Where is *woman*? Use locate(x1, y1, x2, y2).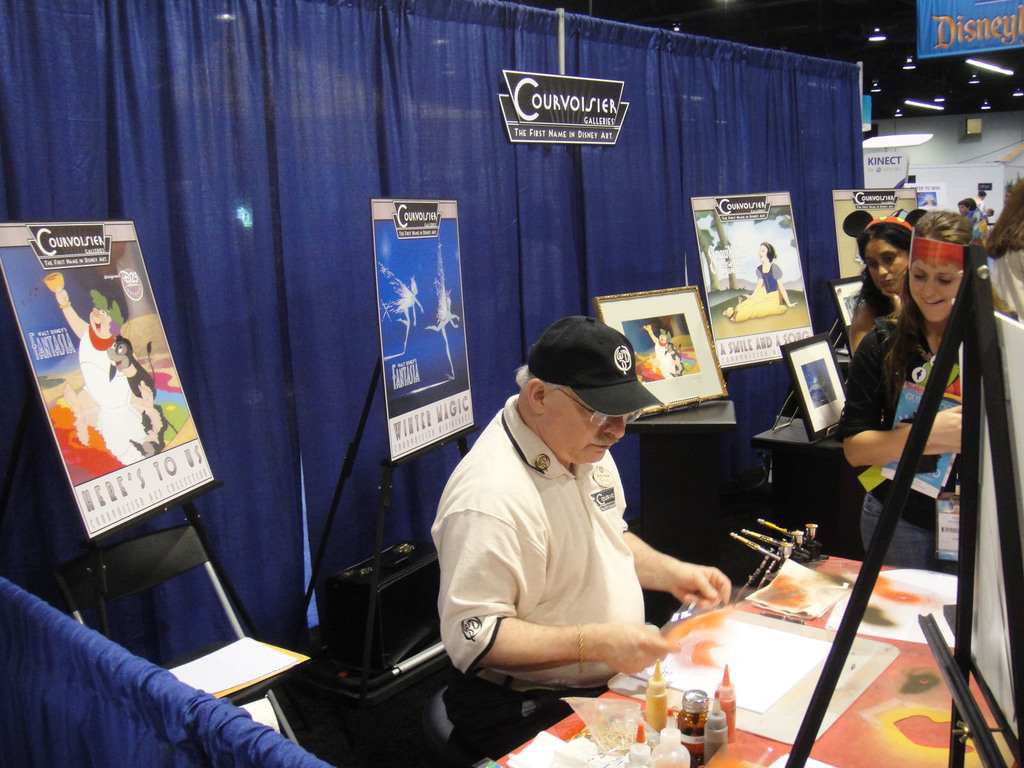
locate(852, 220, 912, 360).
